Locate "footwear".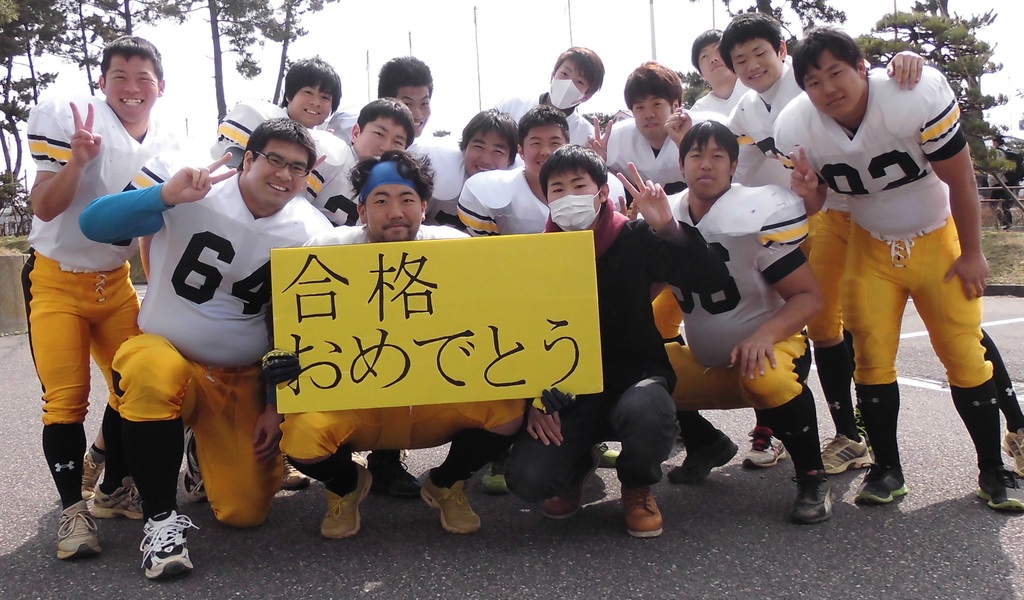
Bounding box: 622 484 662 540.
